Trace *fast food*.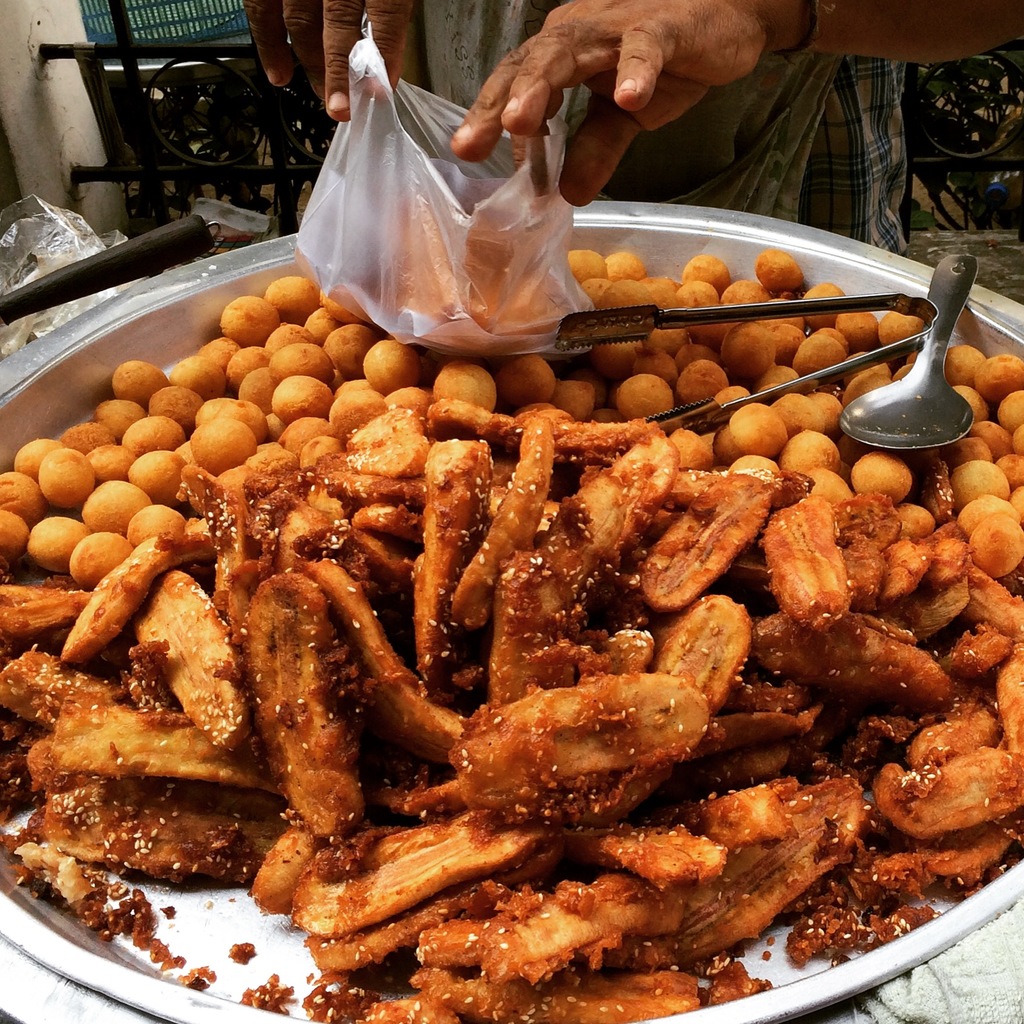
Traced to rect(0, 467, 32, 511).
